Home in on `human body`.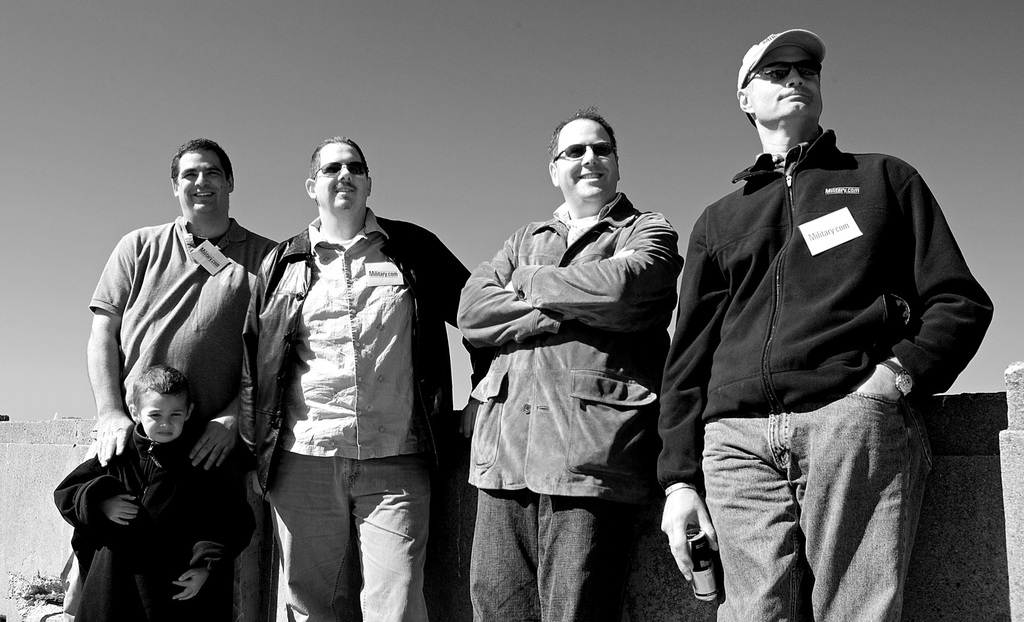
Homed in at (246,131,484,621).
